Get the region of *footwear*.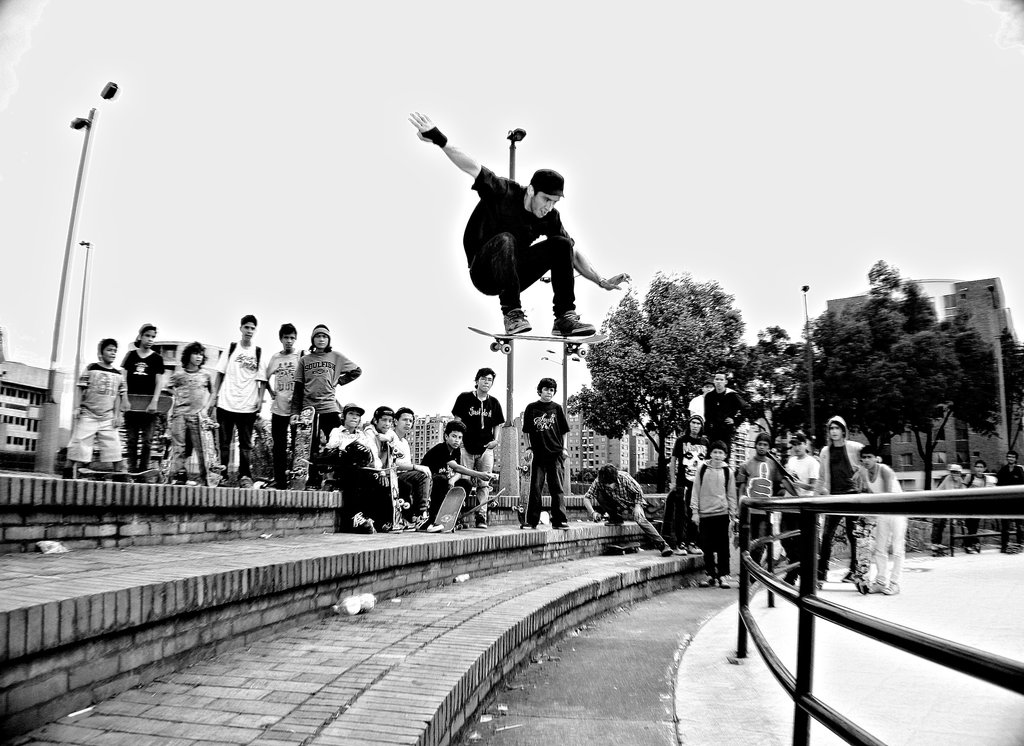
bbox=(700, 571, 716, 586).
